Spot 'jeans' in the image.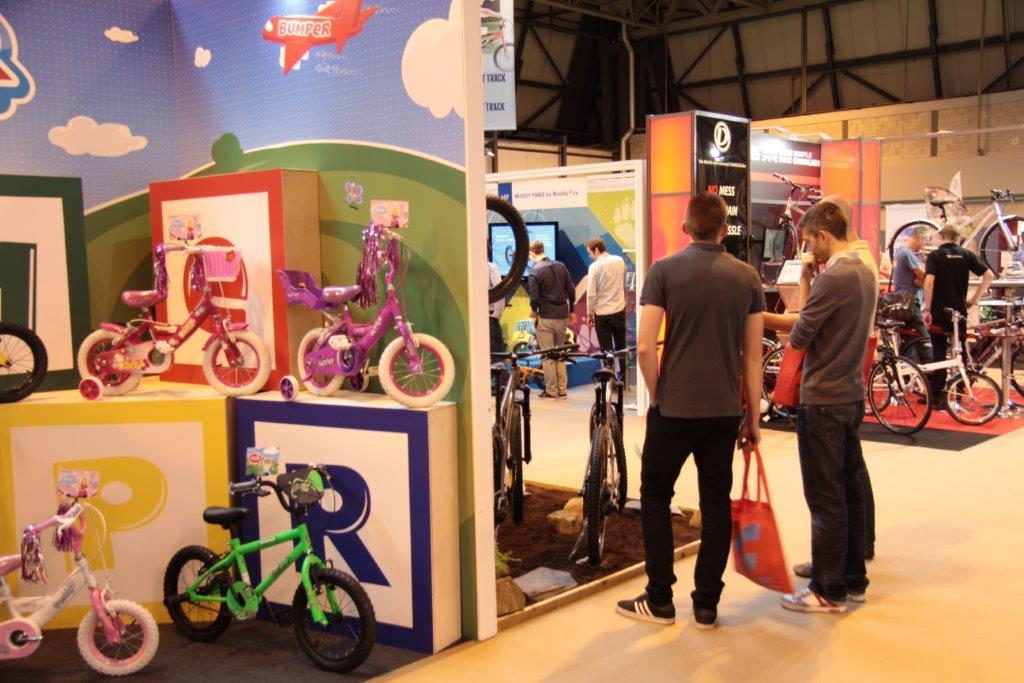
'jeans' found at l=799, t=406, r=871, b=600.
